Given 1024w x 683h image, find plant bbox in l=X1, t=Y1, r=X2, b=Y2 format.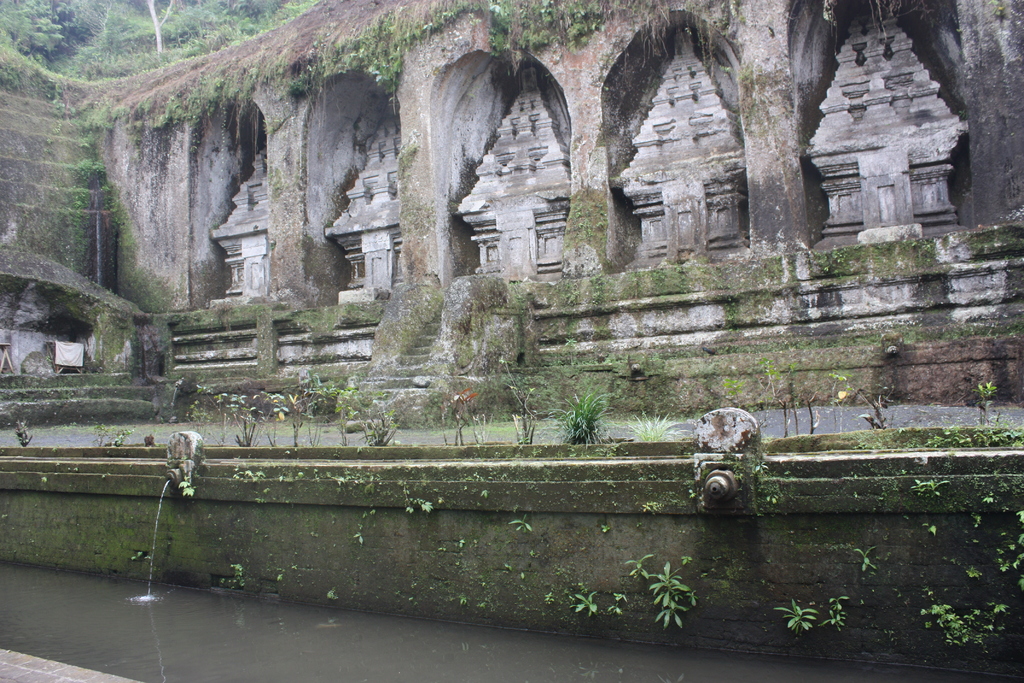
l=601, t=525, r=611, b=534.
